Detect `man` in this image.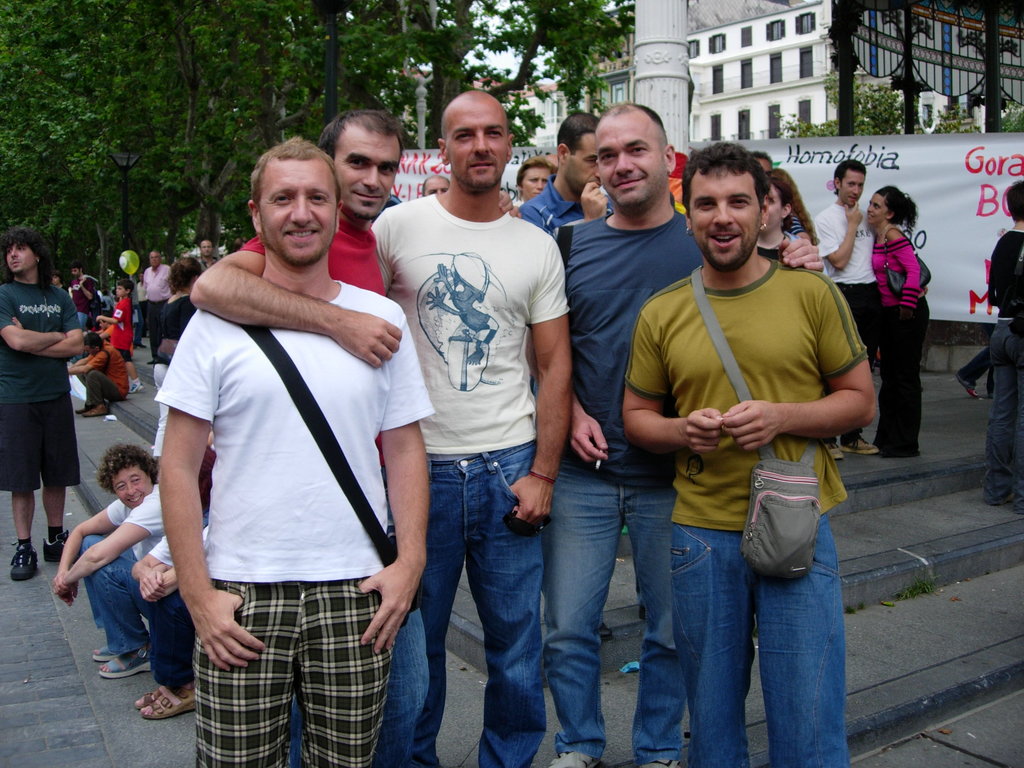
Detection: 513 109 610 246.
